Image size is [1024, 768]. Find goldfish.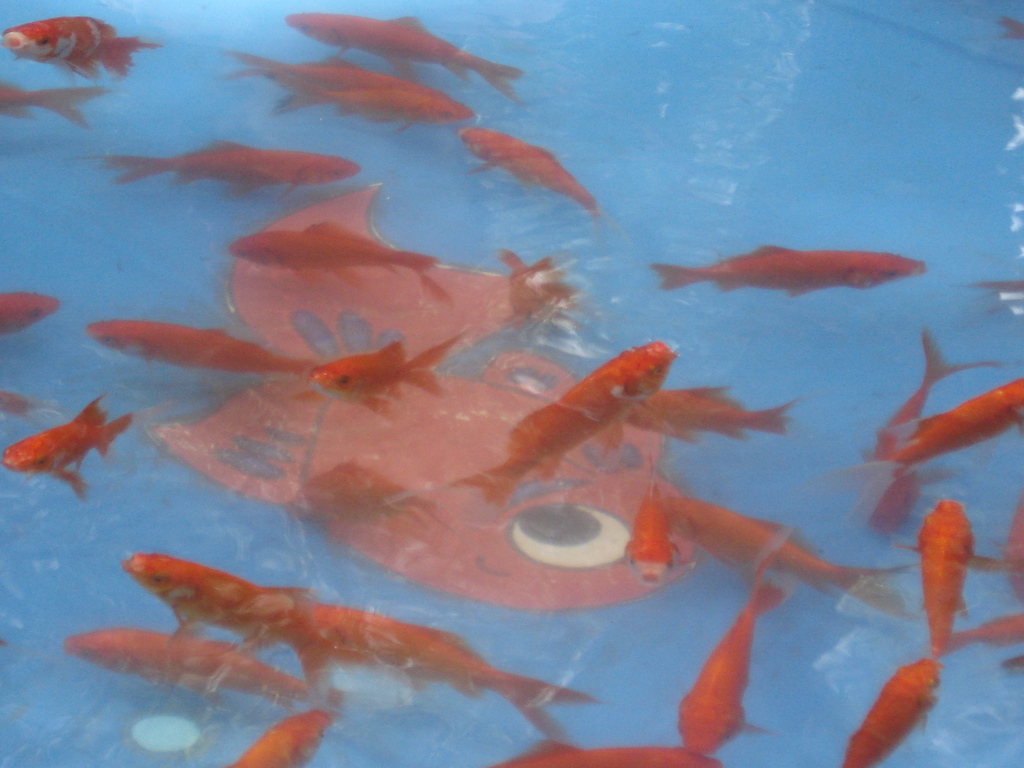
316,331,468,424.
